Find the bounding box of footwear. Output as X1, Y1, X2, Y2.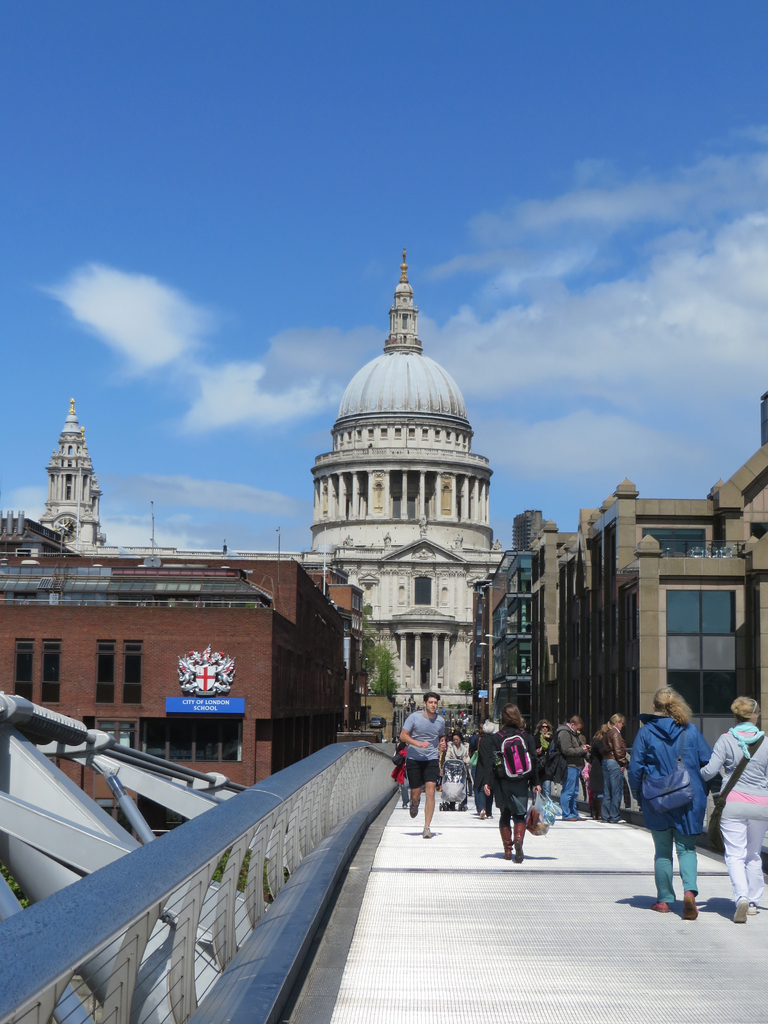
419, 826, 433, 842.
